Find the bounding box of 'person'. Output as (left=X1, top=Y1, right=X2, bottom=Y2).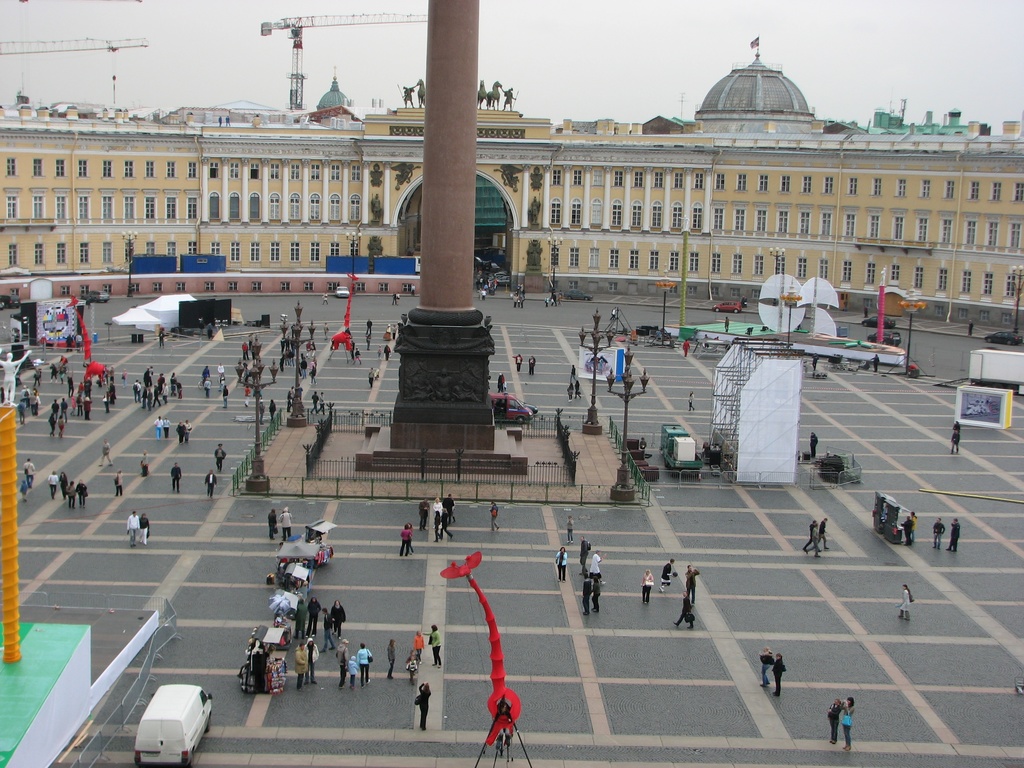
(left=931, top=522, right=943, bottom=552).
